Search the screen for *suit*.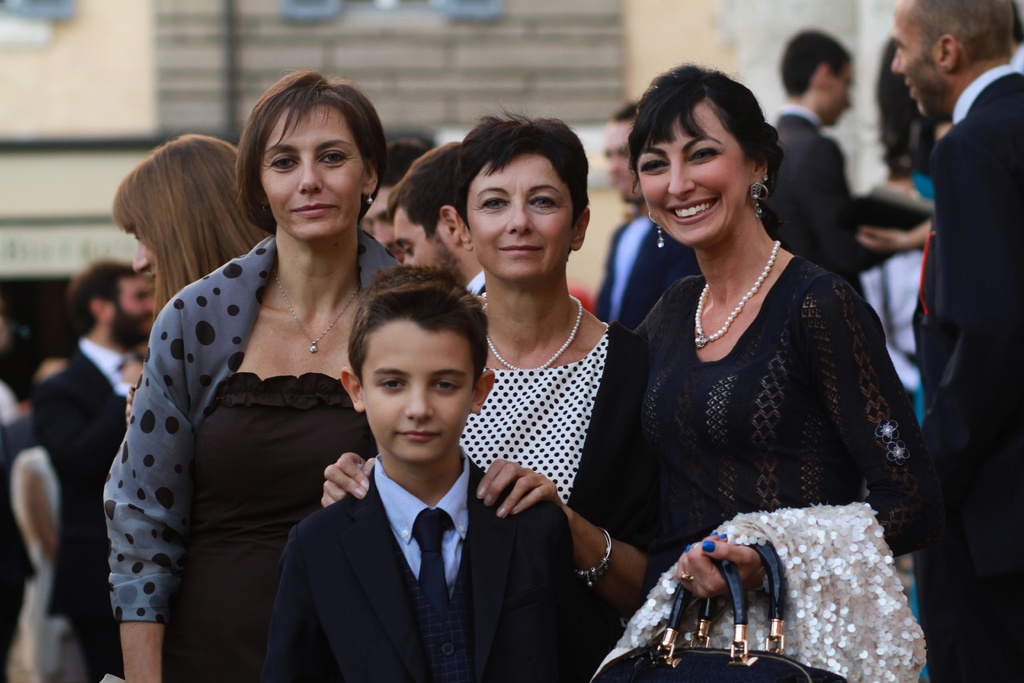
Found at box=[30, 341, 152, 682].
